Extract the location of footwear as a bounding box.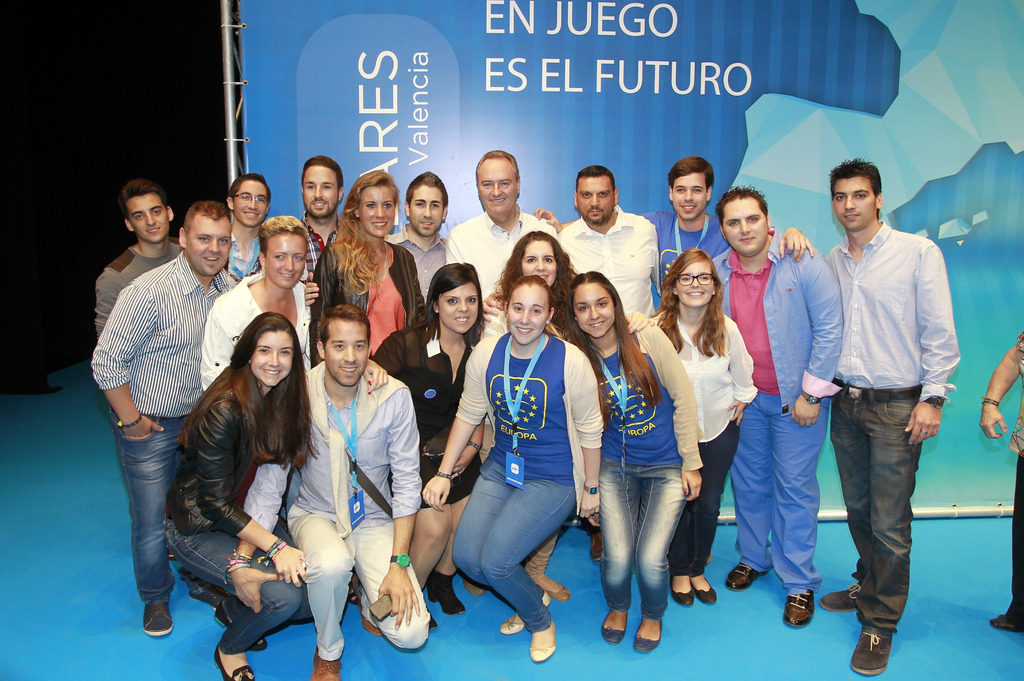
Rect(671, 572, 698, 607).
